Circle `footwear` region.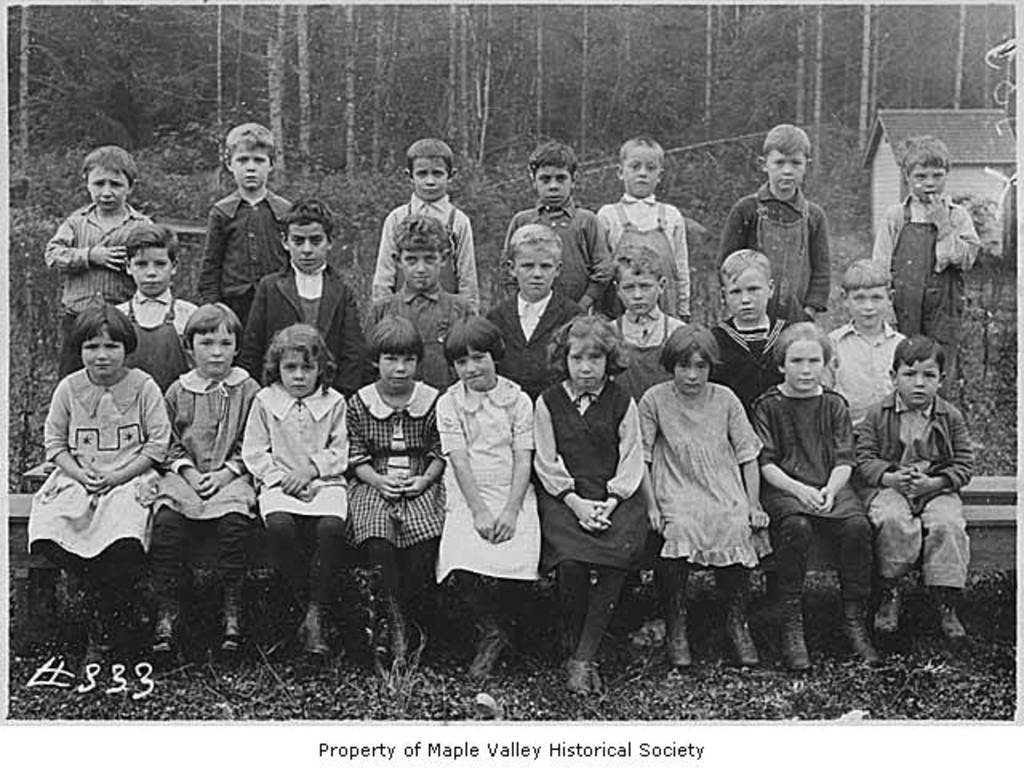
Region: crop(387, 598, 411, 668).
